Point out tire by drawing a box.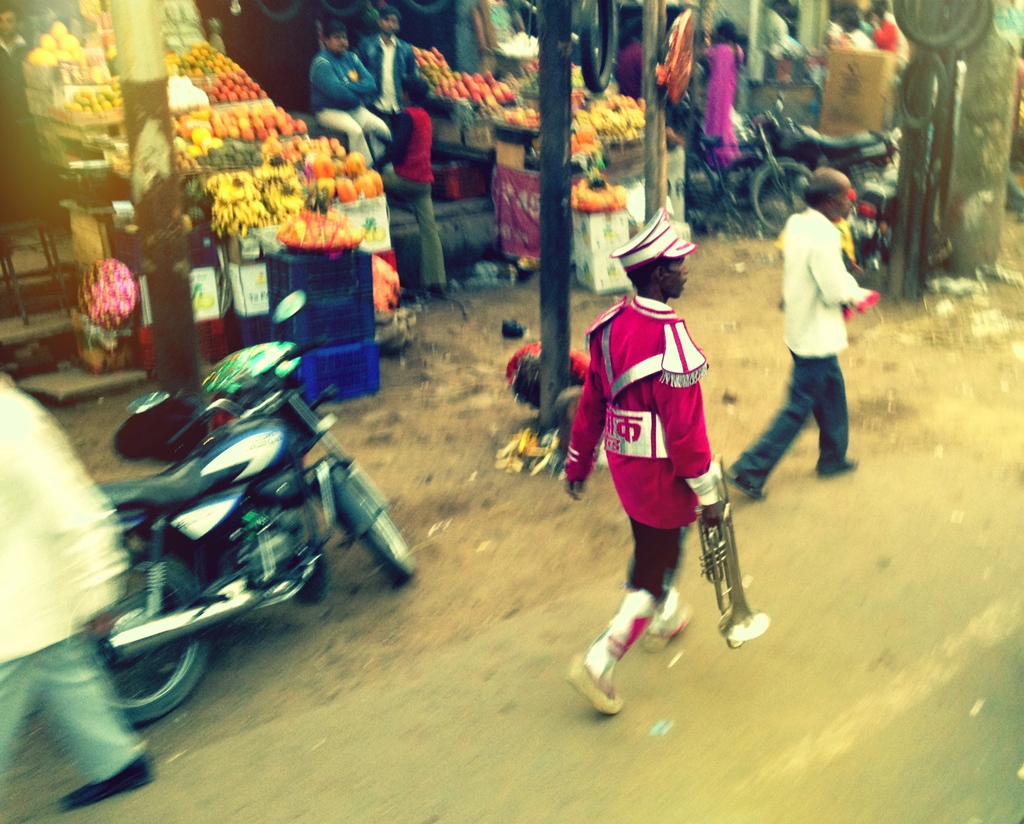
334, 458, 419, 585.
